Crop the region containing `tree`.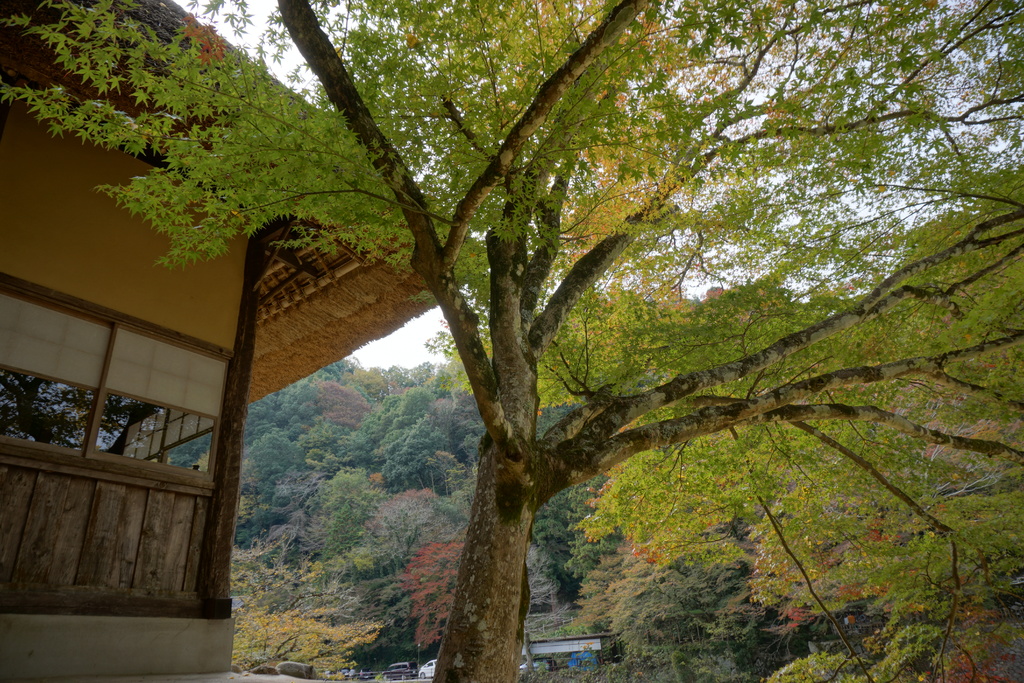
Crop region: [x1=534, y1=404, x2=582, y2=436].
